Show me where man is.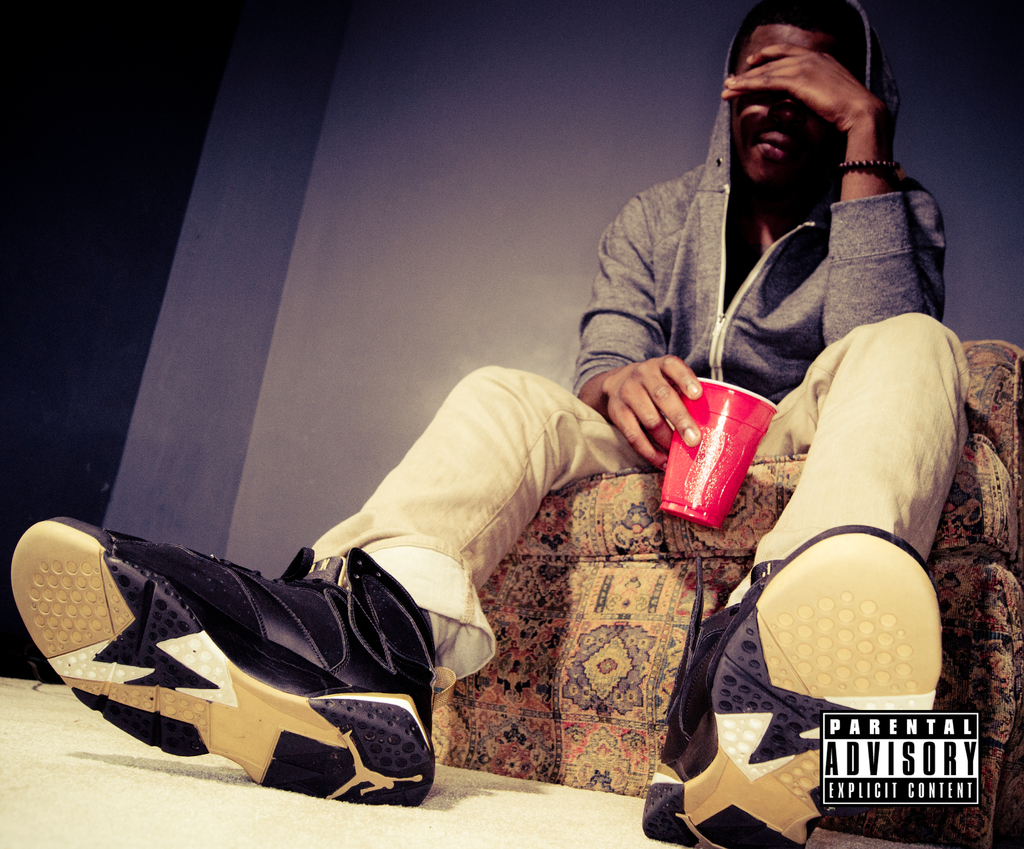
man is at (10,0,971,848).
